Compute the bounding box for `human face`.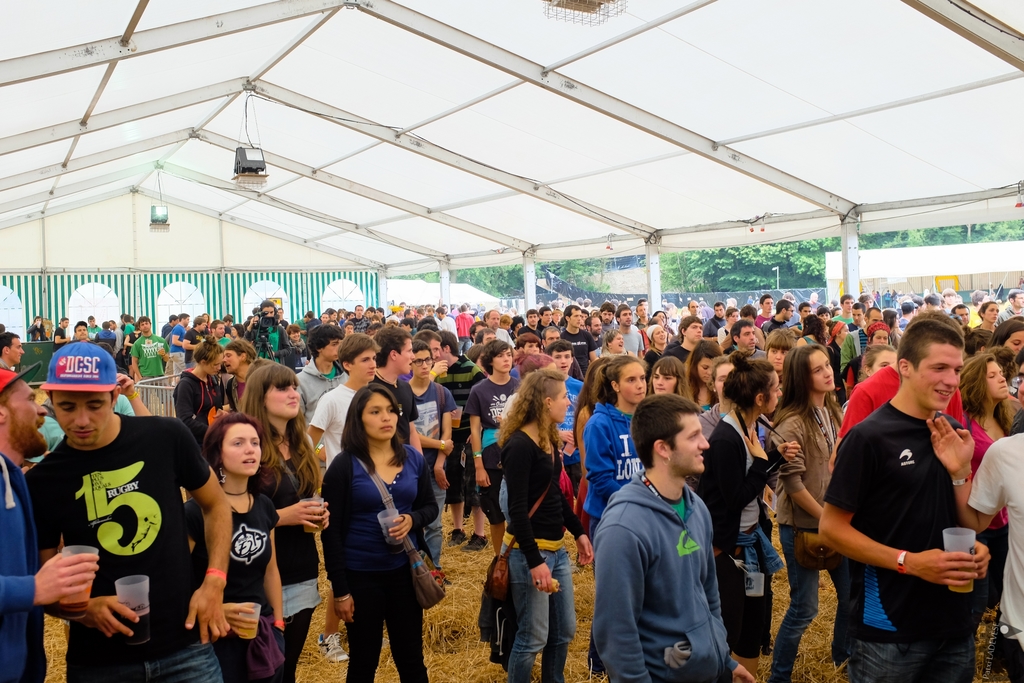
x1=909, y1=339, x2=964, y2=407.
